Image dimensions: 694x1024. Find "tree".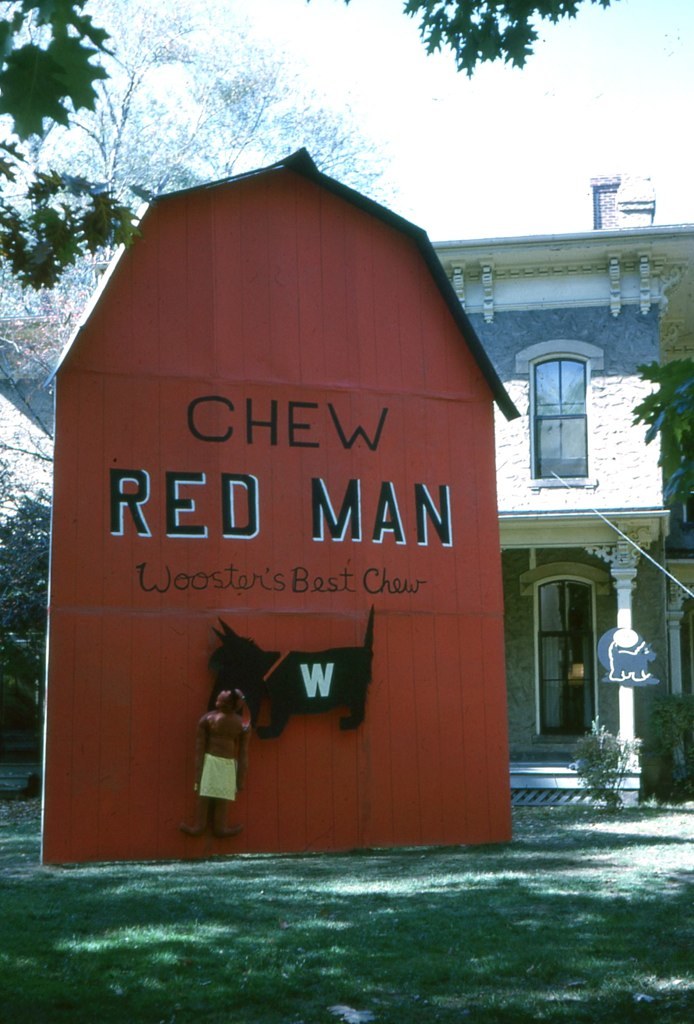
(0, 435, 55, 779).
